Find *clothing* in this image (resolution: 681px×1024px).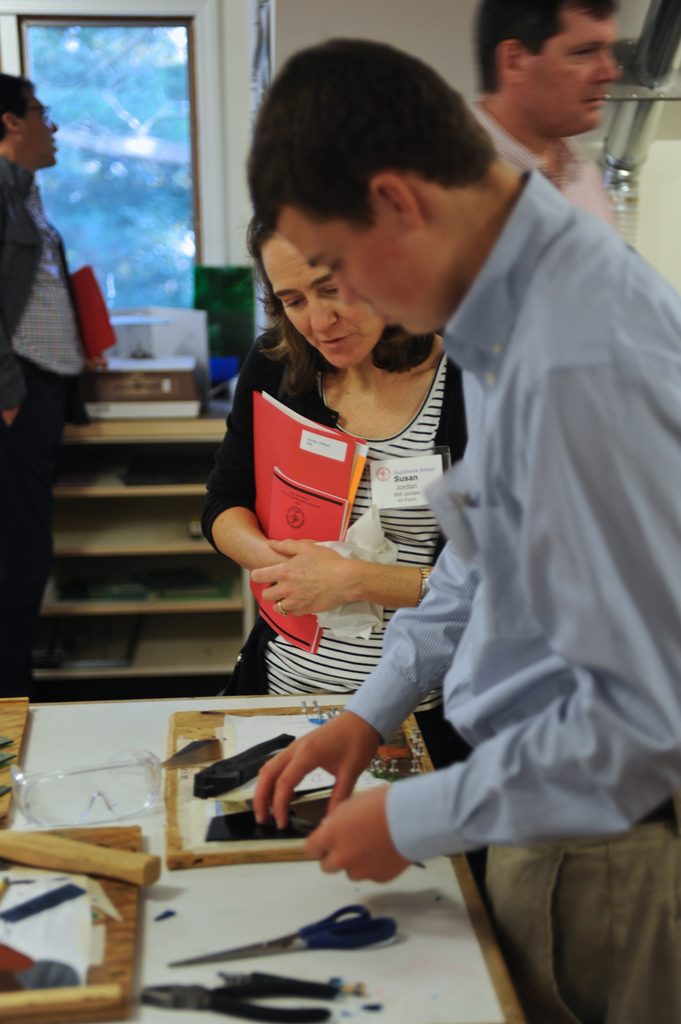
x1=466, y1=88, x2=622, y2=237.
